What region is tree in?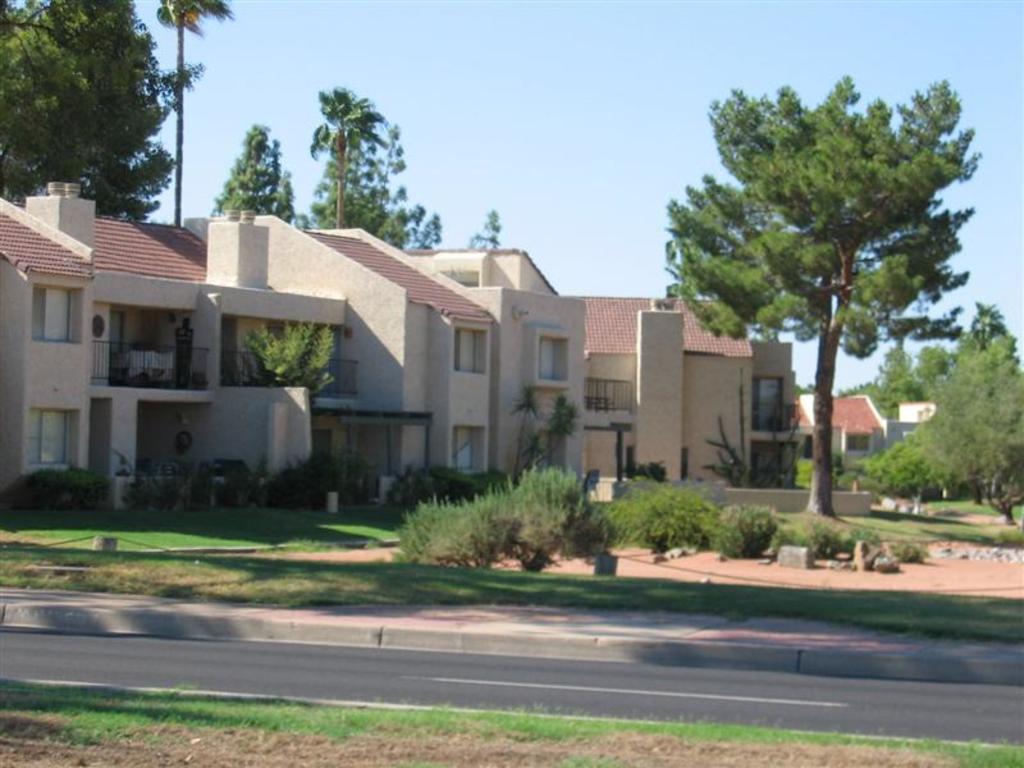
838, 376, 913, 421.
